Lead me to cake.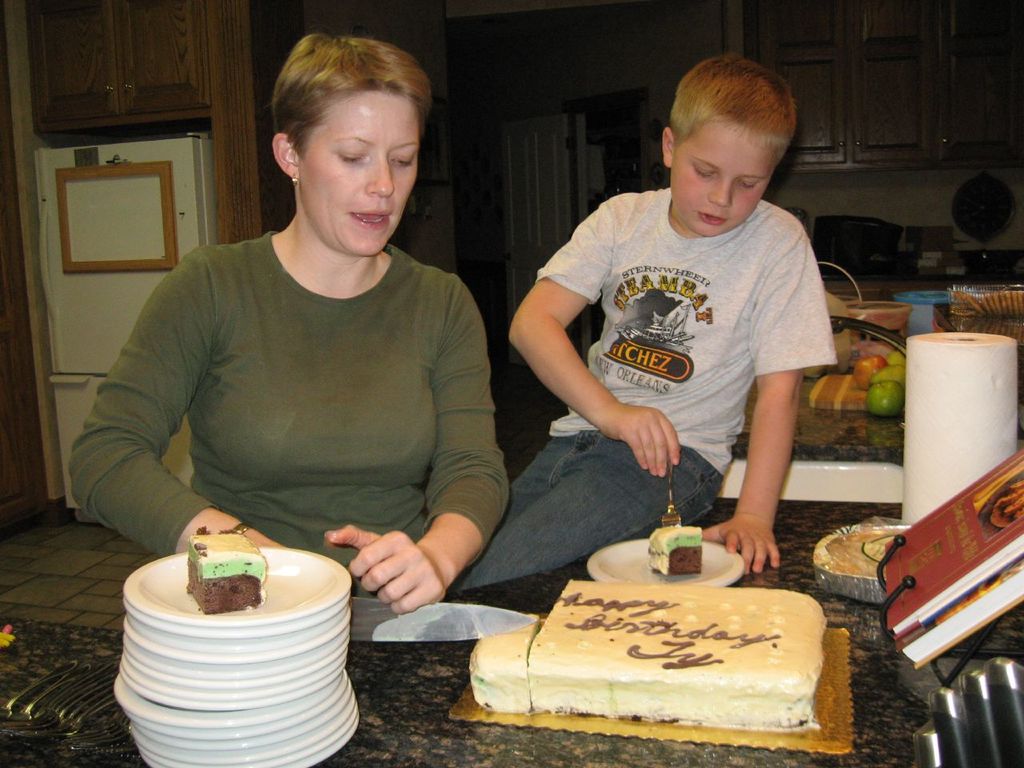
Lead to [187,530,266,609].
